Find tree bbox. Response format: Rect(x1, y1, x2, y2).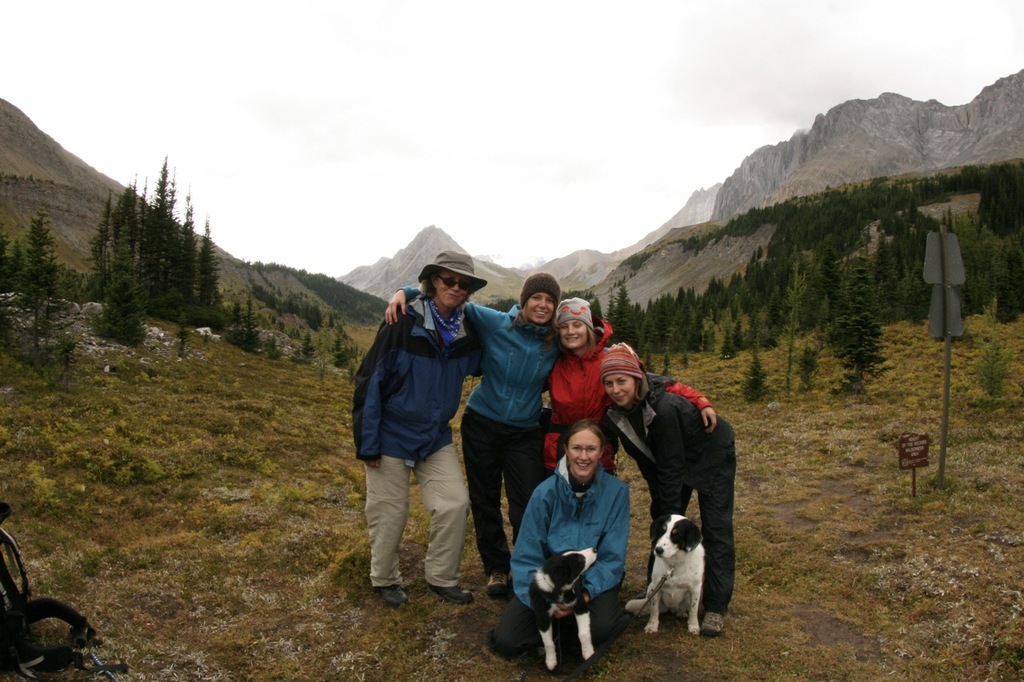
Rect(242, 290, 261, 349).
